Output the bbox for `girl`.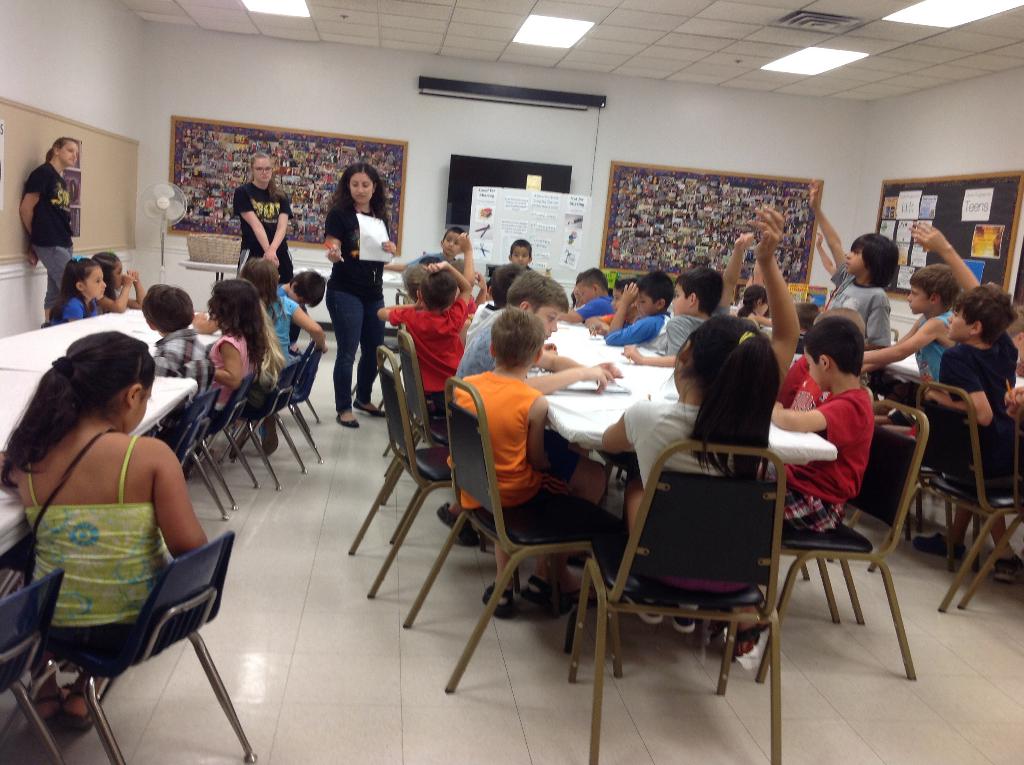
box(20, 133, 79, 294).
